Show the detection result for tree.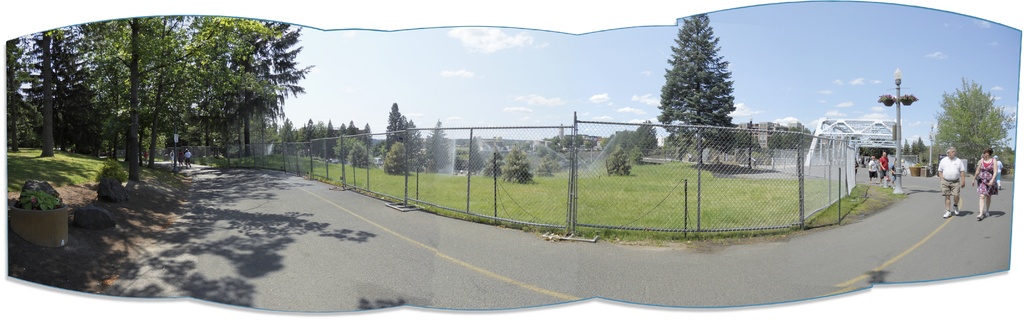
<box>606,145,632,175</box>.
